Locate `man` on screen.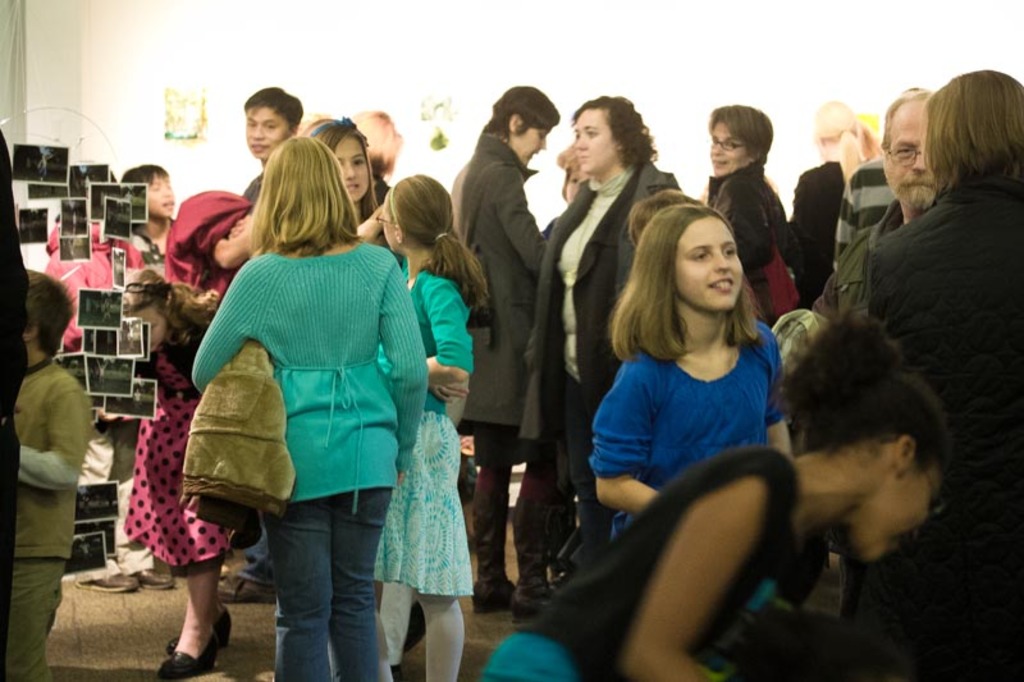
On screen at [836,151,895,269].
